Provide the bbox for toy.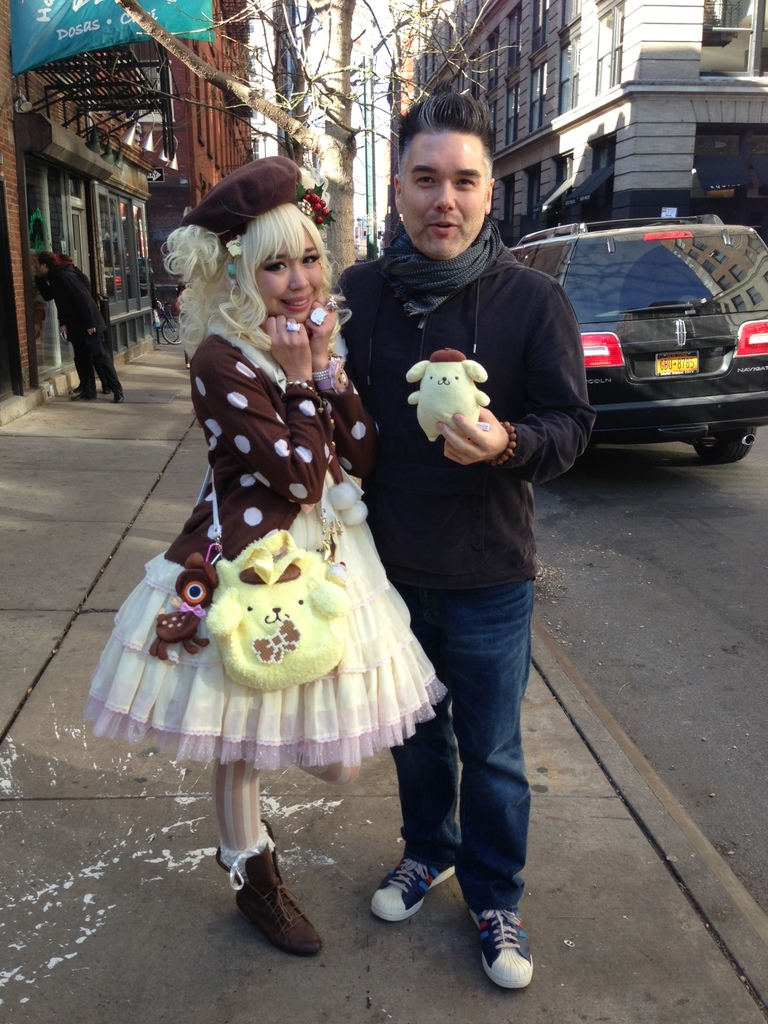
148, 552, 218, 665.
